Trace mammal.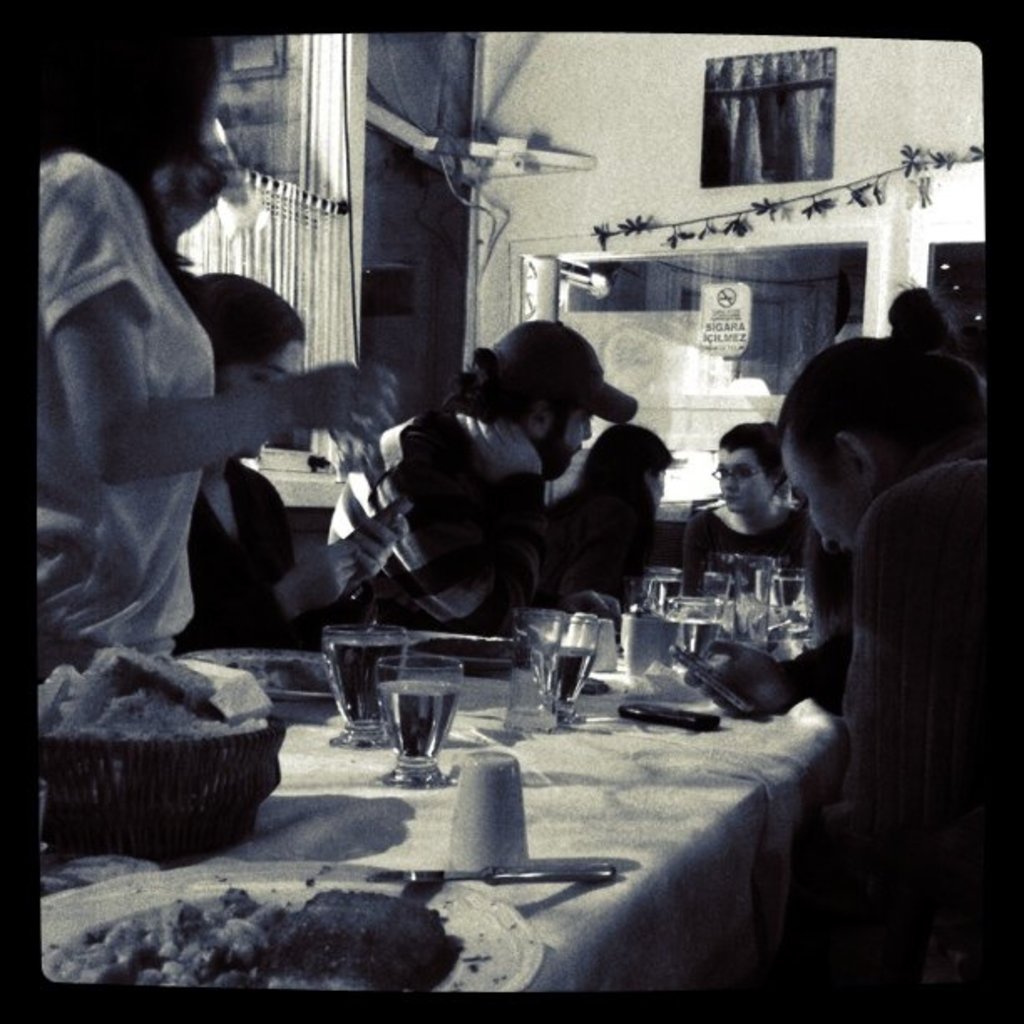
Traced to <bbox>537, 417, 676, 609</bbox>.
